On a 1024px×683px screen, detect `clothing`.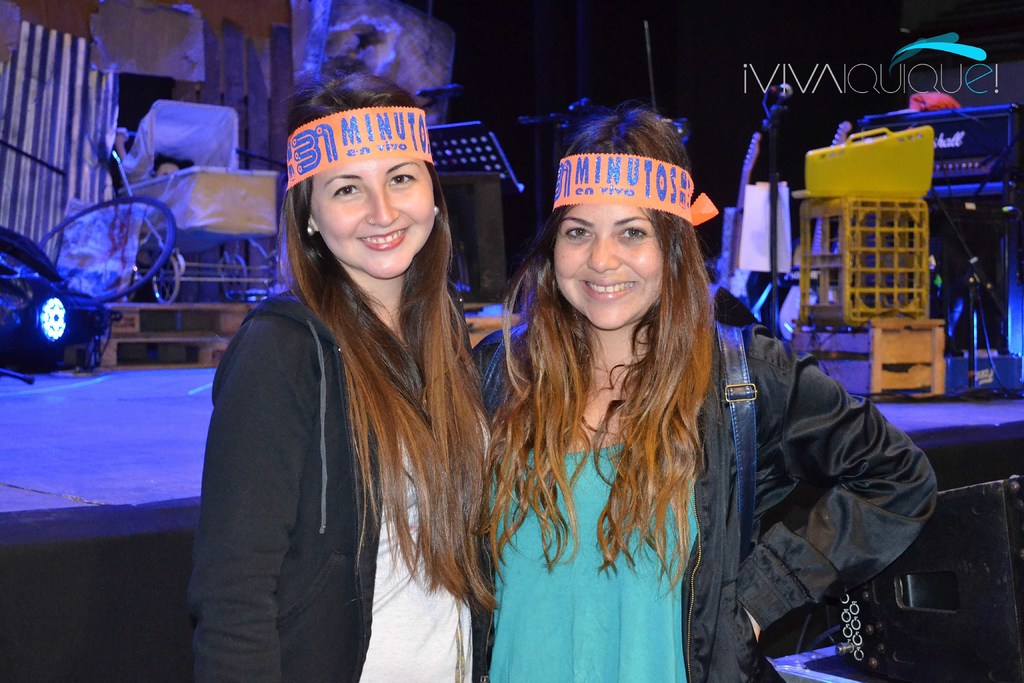
x1=466, y1=315, x2=940, y2=682.
